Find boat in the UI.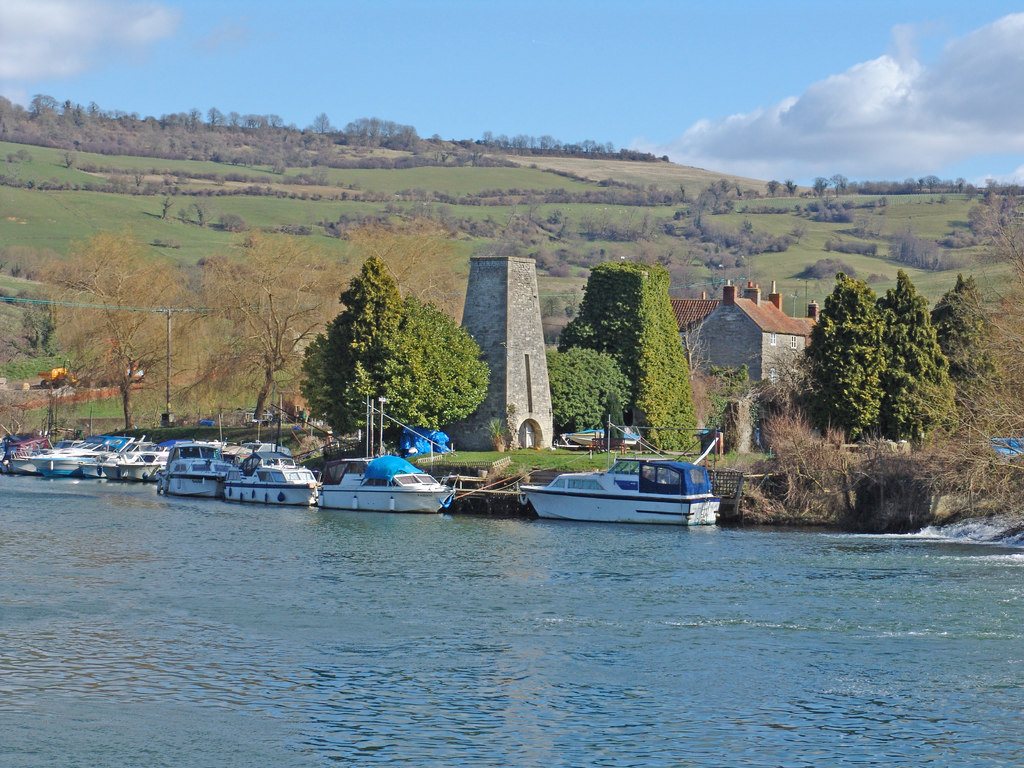
UI element at 223,444,321,513.
